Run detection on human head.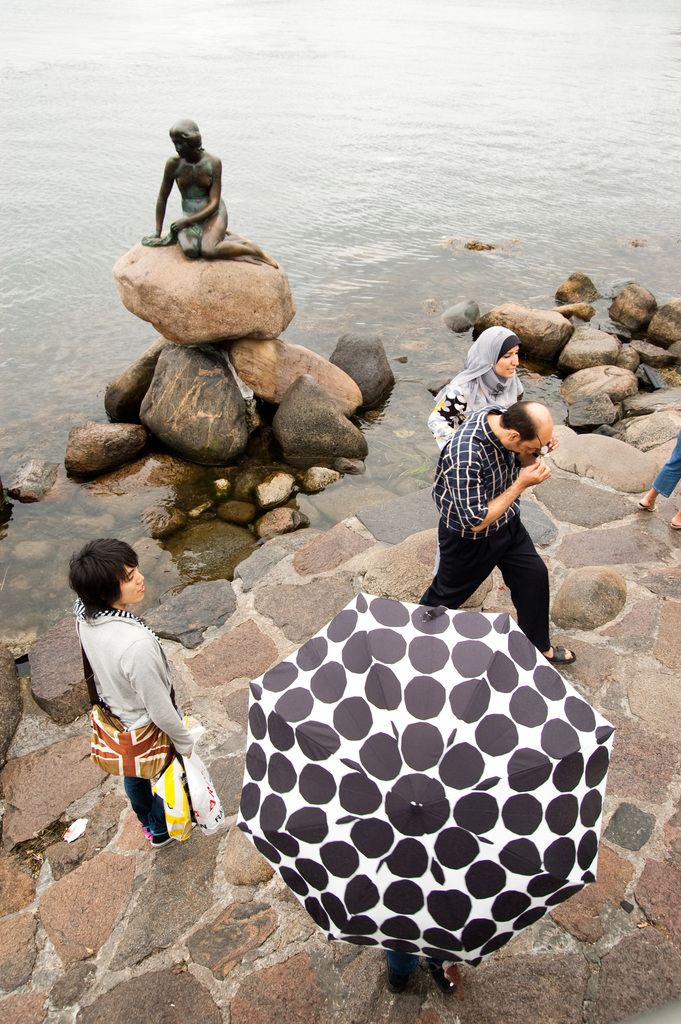
Result: left=497, top=402, right=555, bottom=458.
